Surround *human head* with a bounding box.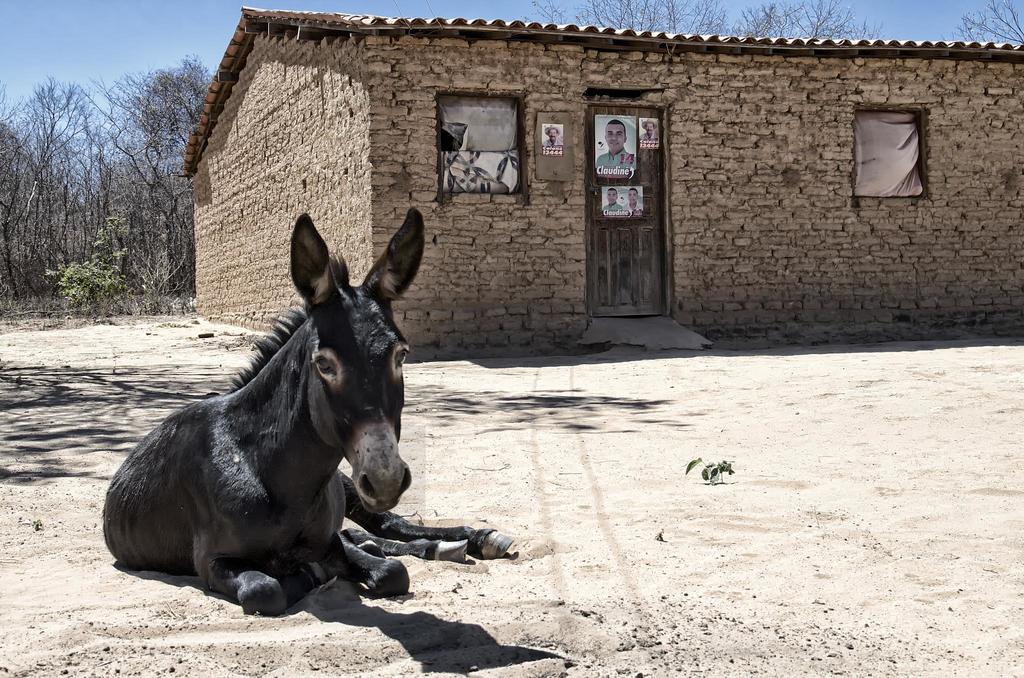
{"left": 605, "top": 123, "right": 627, "bottom": 150}.
